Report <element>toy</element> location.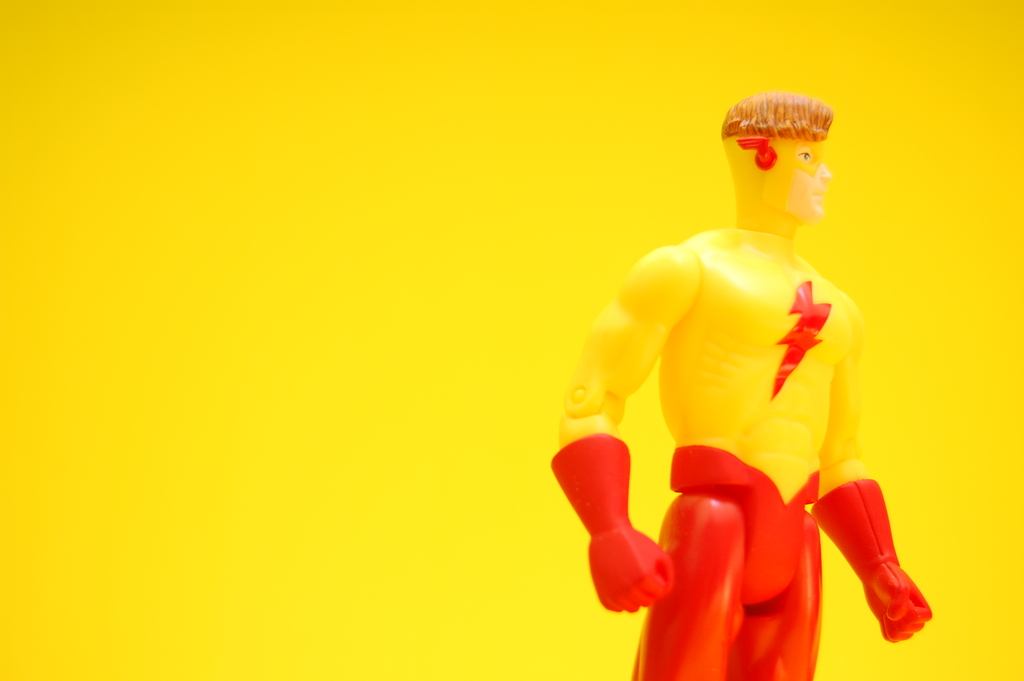
Report: bbox(431, 85, 912, 653).
